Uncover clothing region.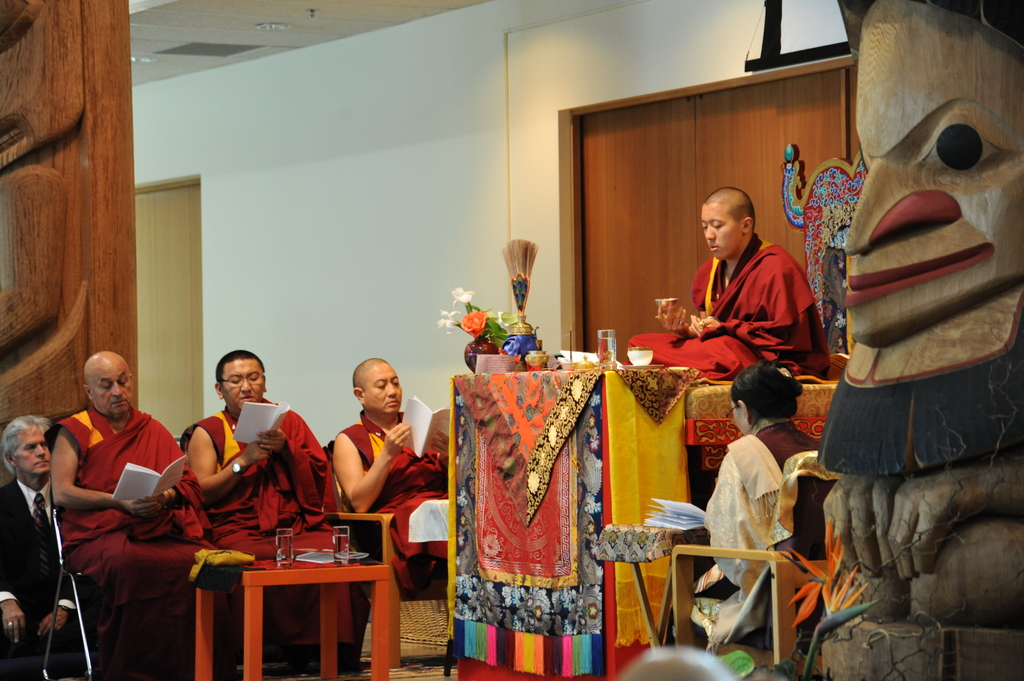
Uncovered: region(58, 406, 211, 606).
